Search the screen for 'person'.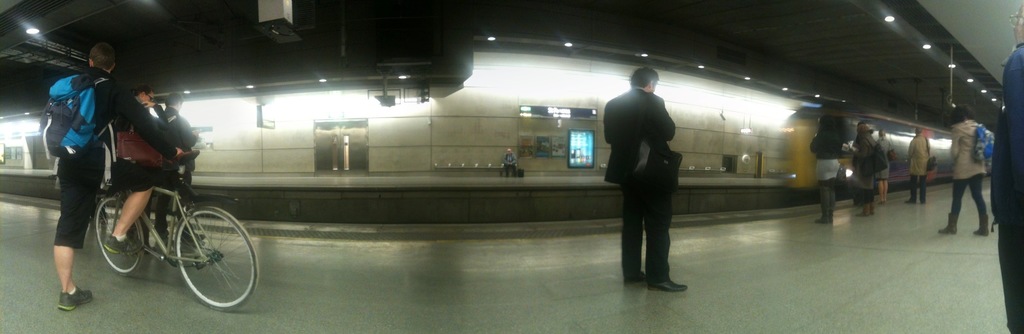
Found at bbox=[939, 105, 993, 235].
